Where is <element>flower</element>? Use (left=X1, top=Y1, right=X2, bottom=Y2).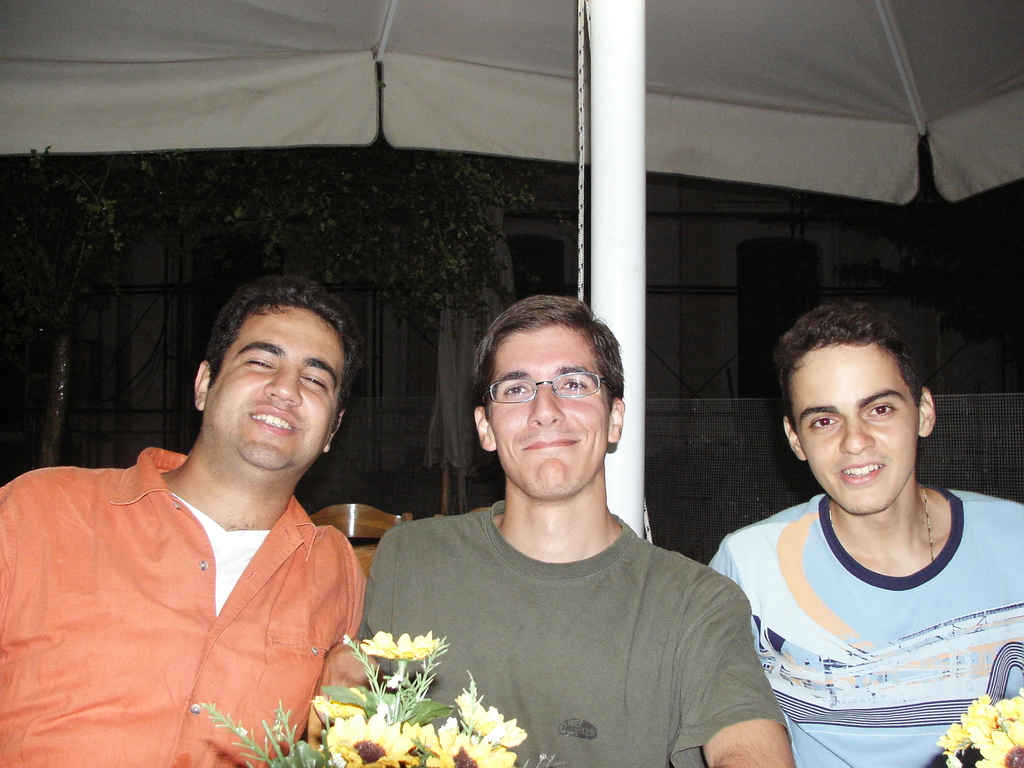
(left=401, top=723, right=444, bottom=765).
